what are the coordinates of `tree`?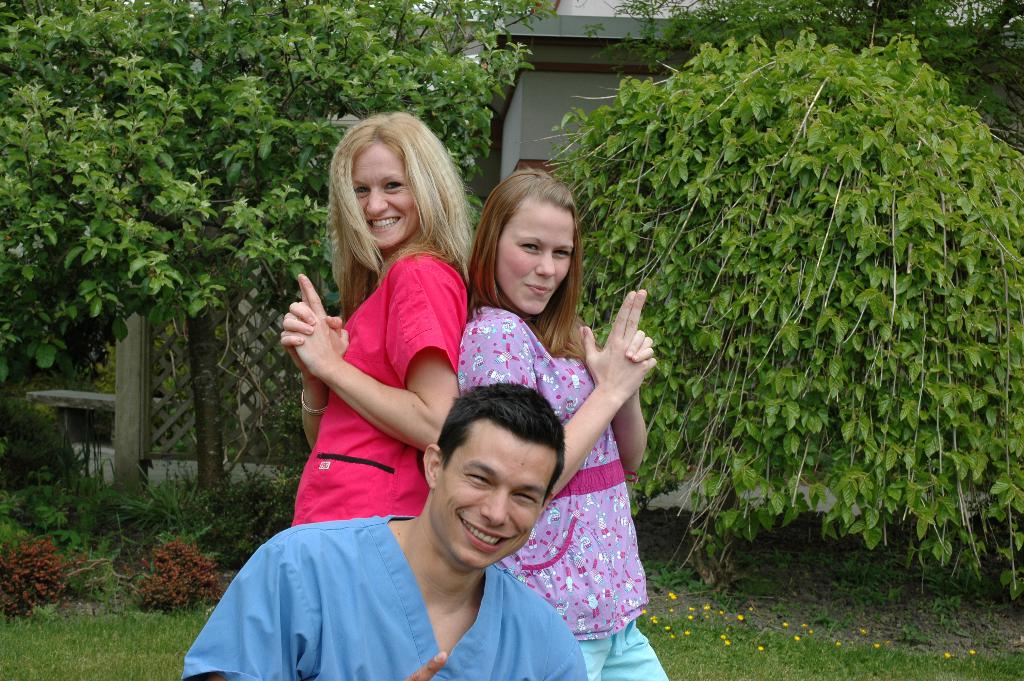
(559, 26, 988, 511).
